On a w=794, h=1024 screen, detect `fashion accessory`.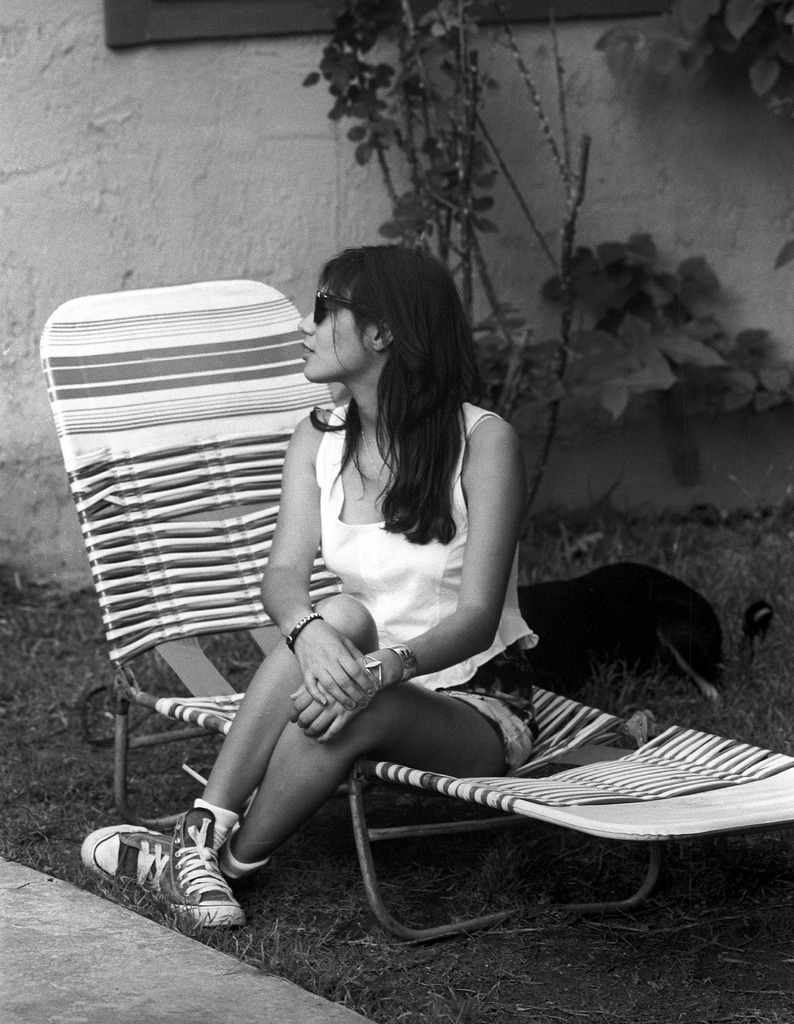
311 288 351 328.
